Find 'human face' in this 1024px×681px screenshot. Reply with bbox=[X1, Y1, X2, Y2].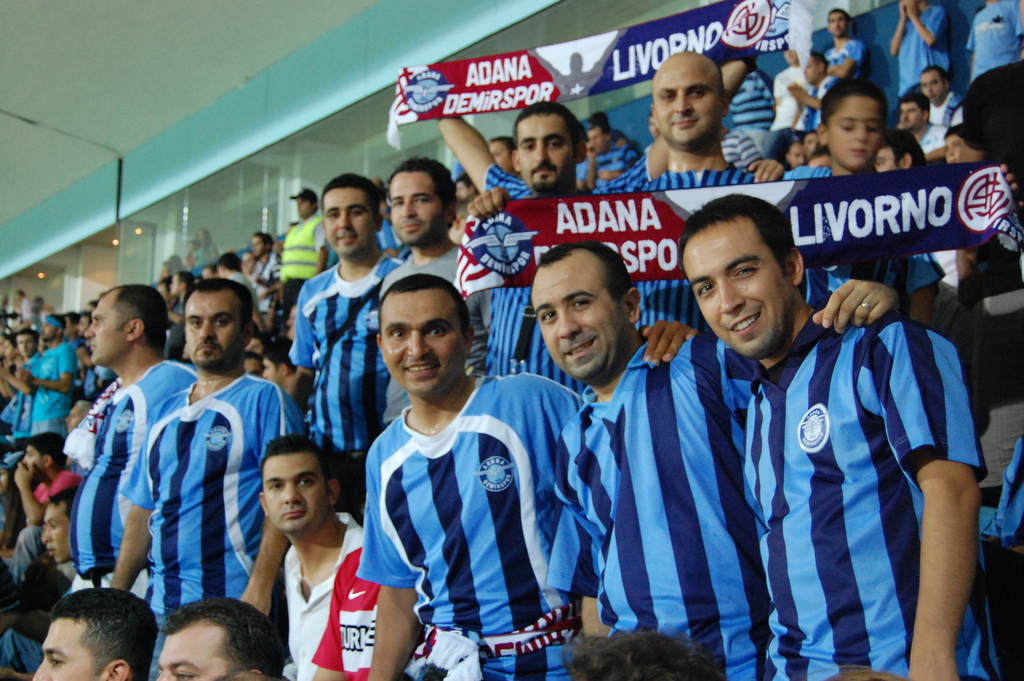
bbox=[783, 47, 797, 62].
